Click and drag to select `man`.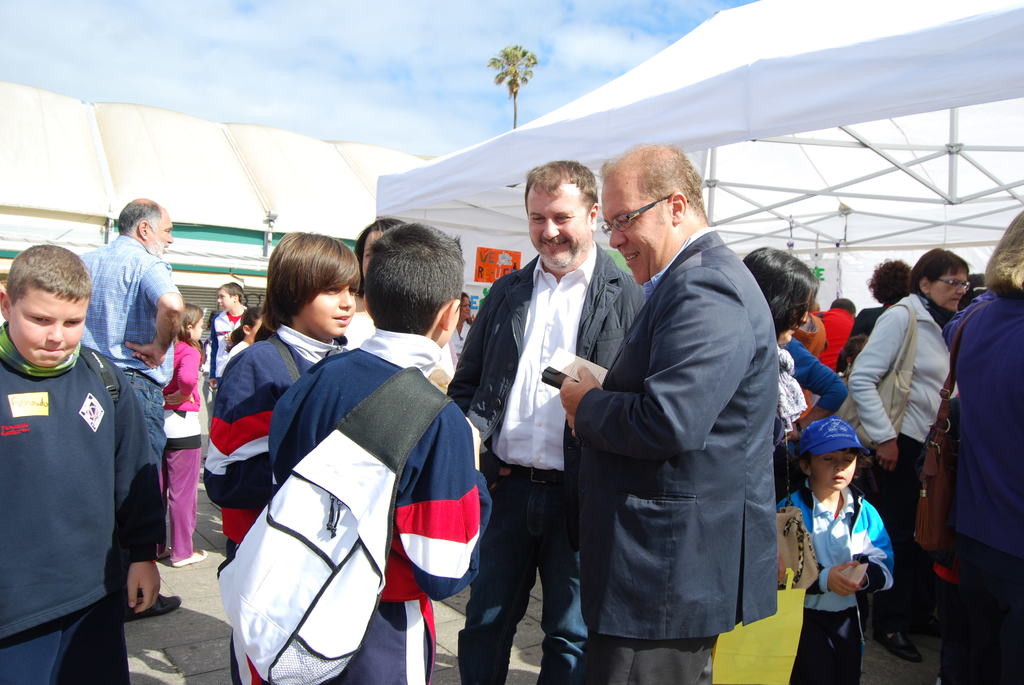
Selection: l=794, t=297, r=860, b=374.
